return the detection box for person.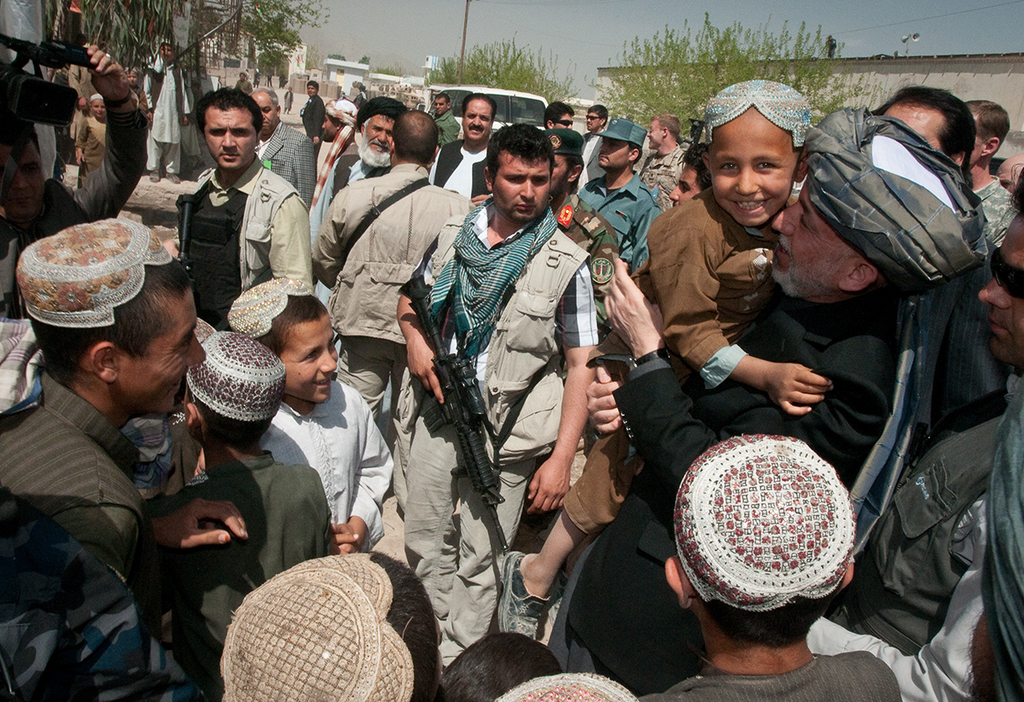
<box>173,85,314,322</box>.
